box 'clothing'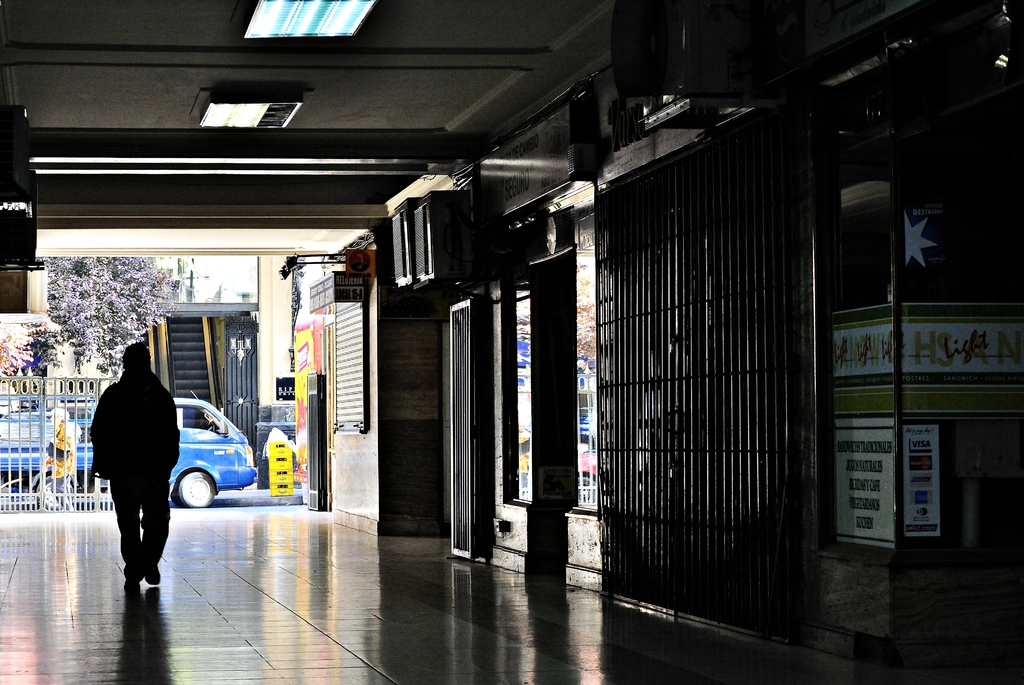
select_region(82, 321, 175, 566)
